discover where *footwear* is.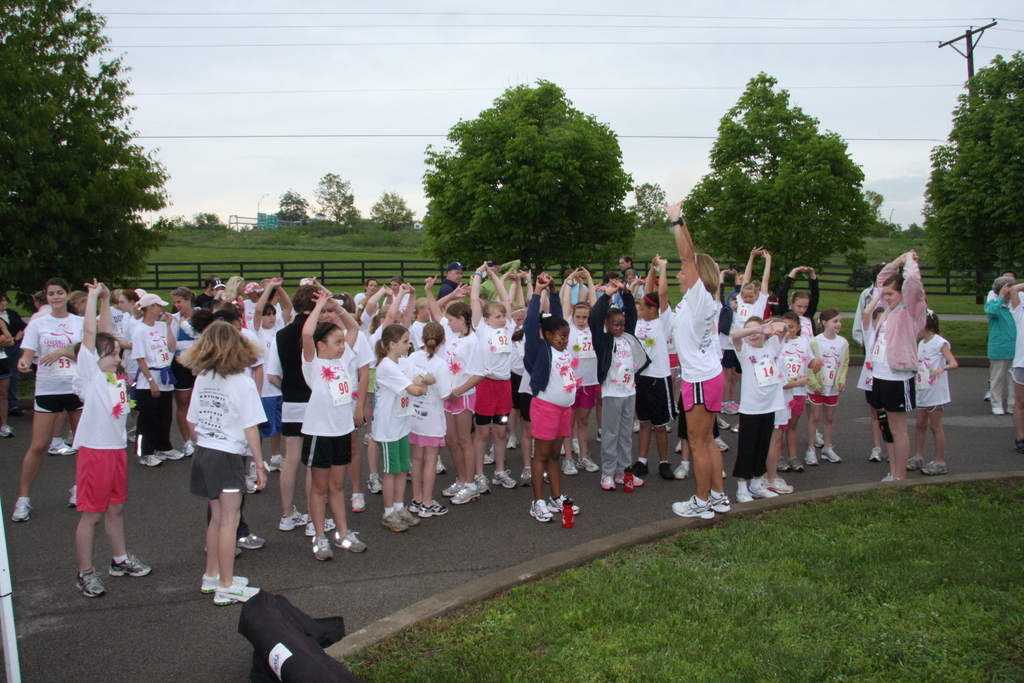
Discovered at 214/581/260/605.
